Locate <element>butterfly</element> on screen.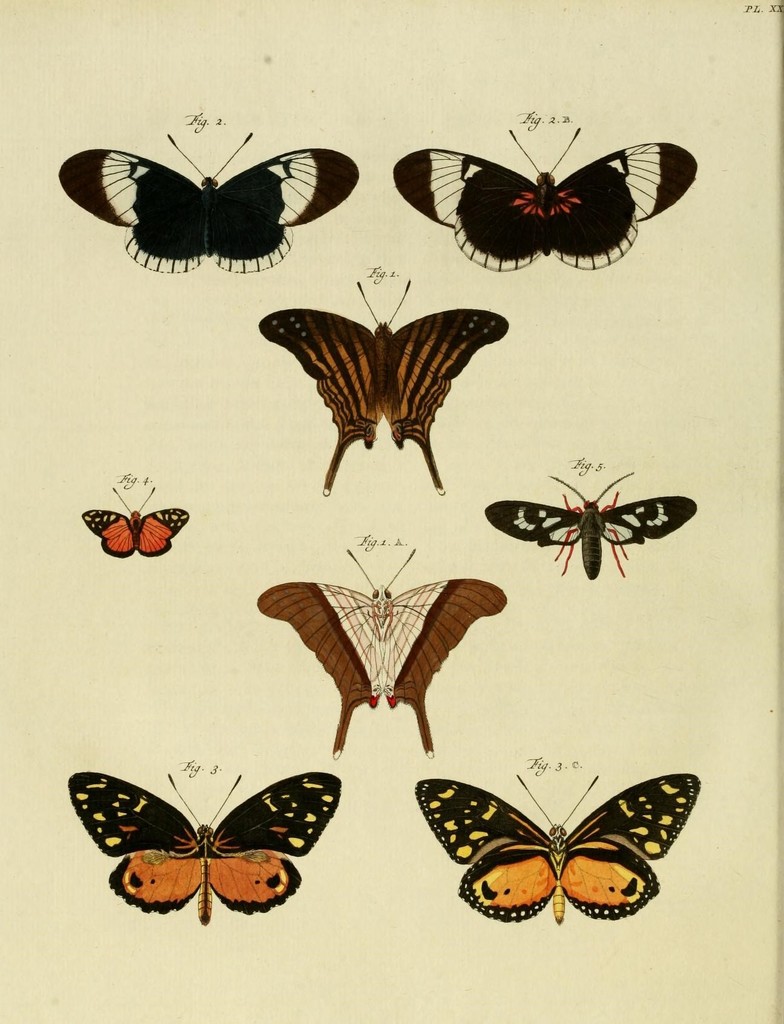
On screen at Rect(83, 480, 186, 547).
